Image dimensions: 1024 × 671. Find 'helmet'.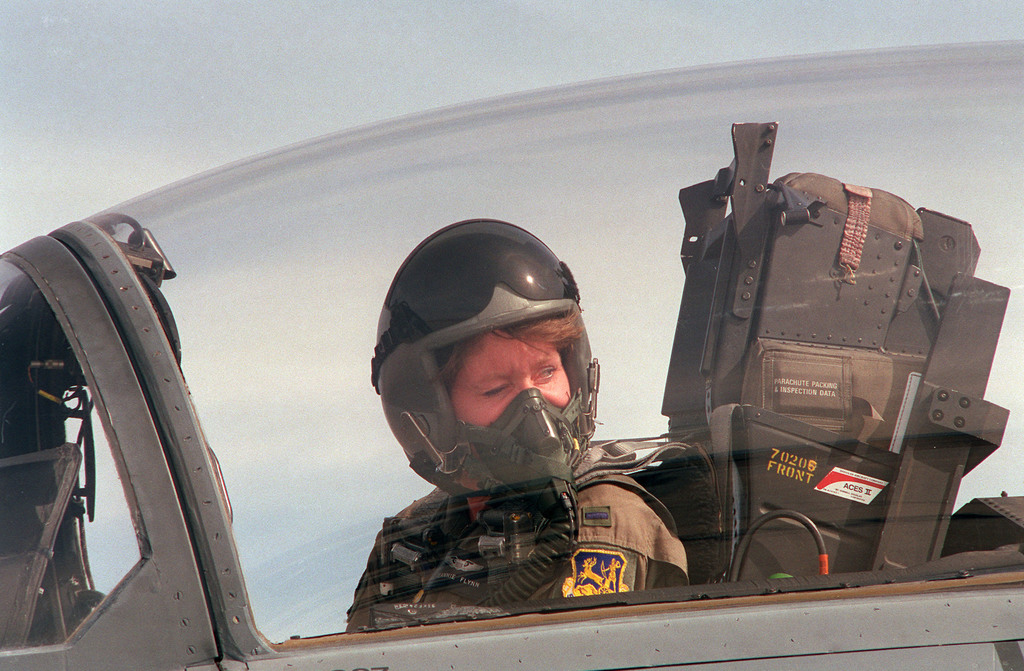
bbox=[364, 216, 609, 515].
